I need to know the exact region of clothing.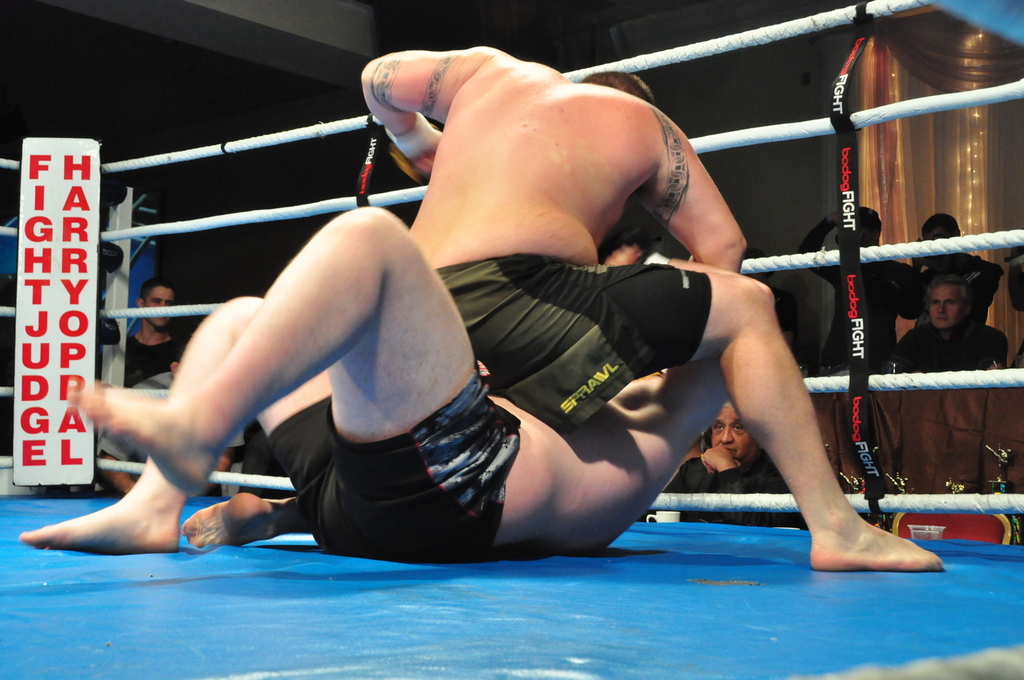
Region: box(797, 219, 928, 369).
